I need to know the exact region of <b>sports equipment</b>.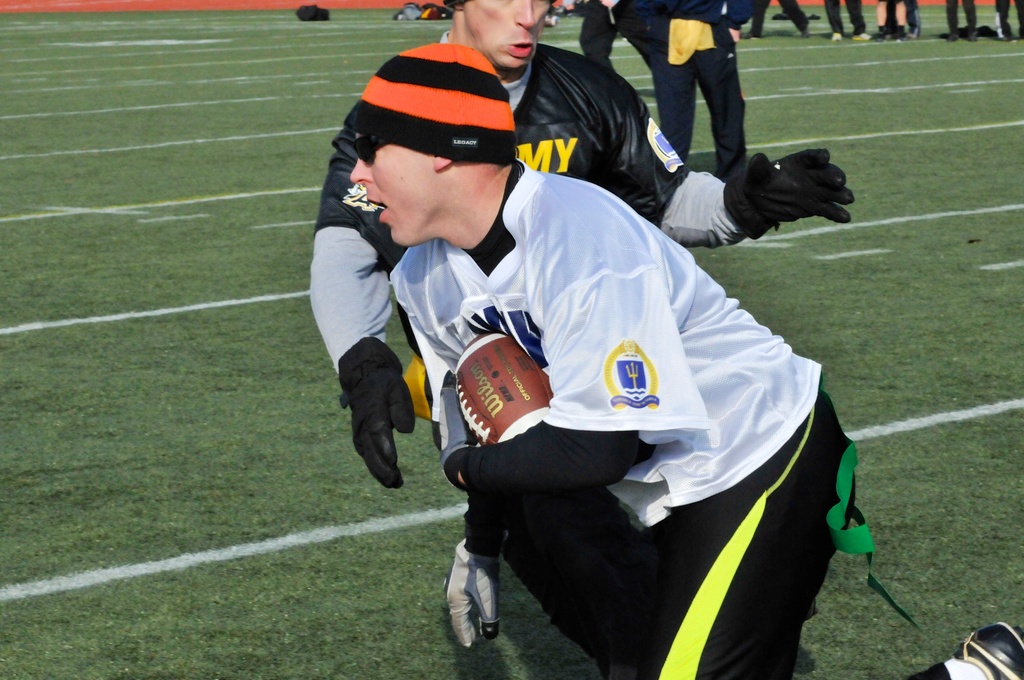
Region: [left=443, top=546, right=501, bottom=651].
